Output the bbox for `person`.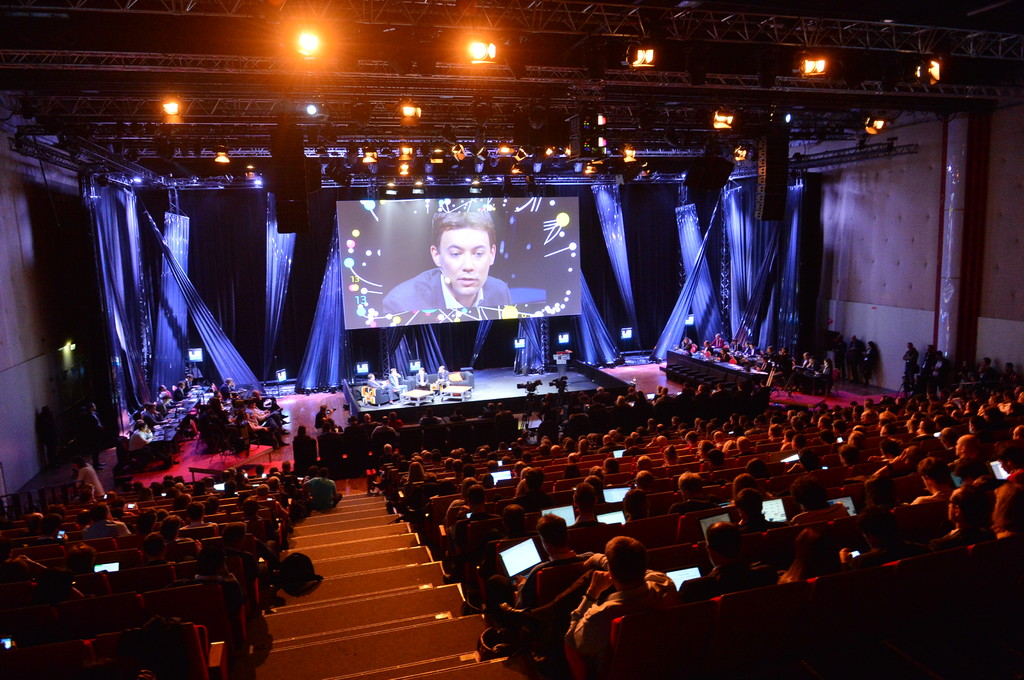
box(0, 550, 42, 623).
